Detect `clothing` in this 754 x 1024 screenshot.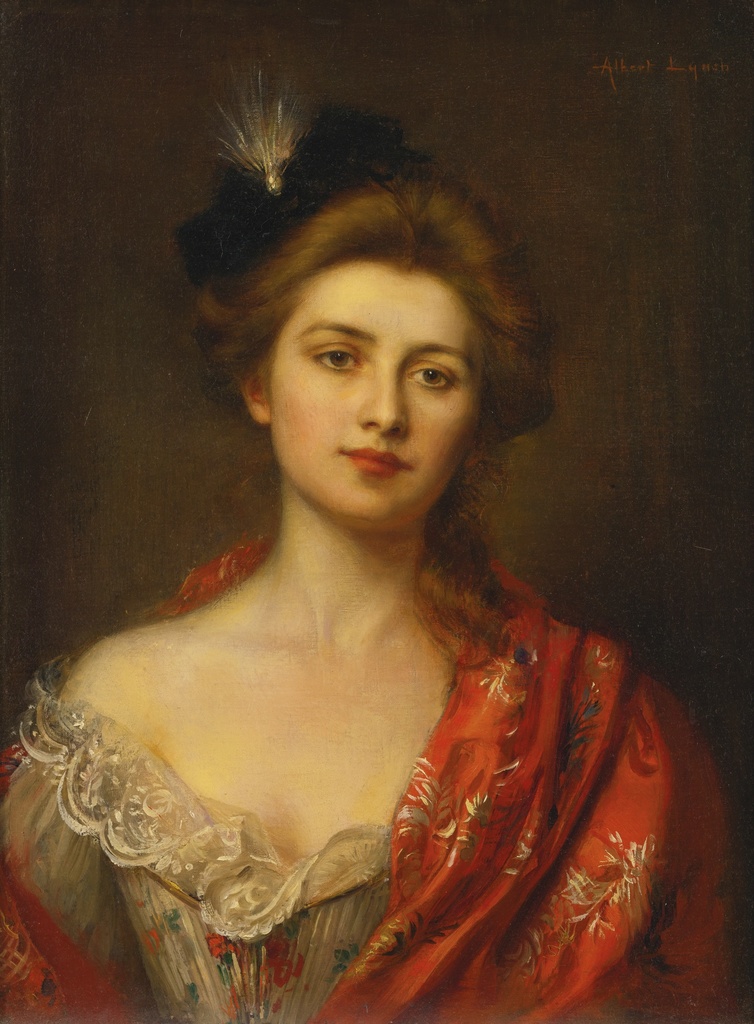
Detection: x1=0 y1=502 x2=746 y2=1023.
